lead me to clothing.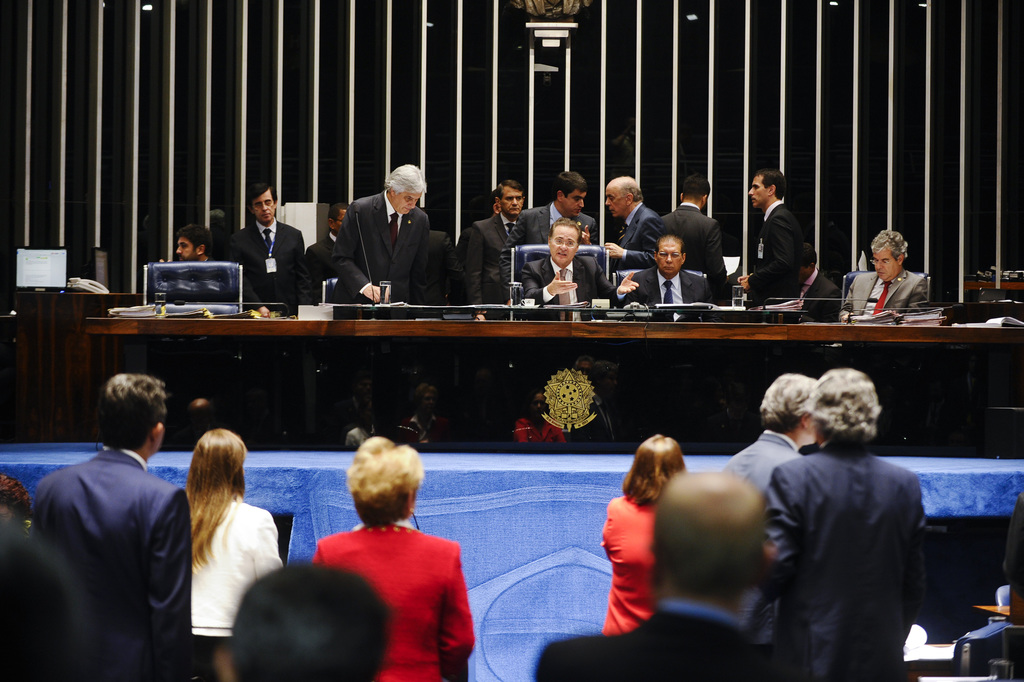
Lead to 749,205,800,324.
